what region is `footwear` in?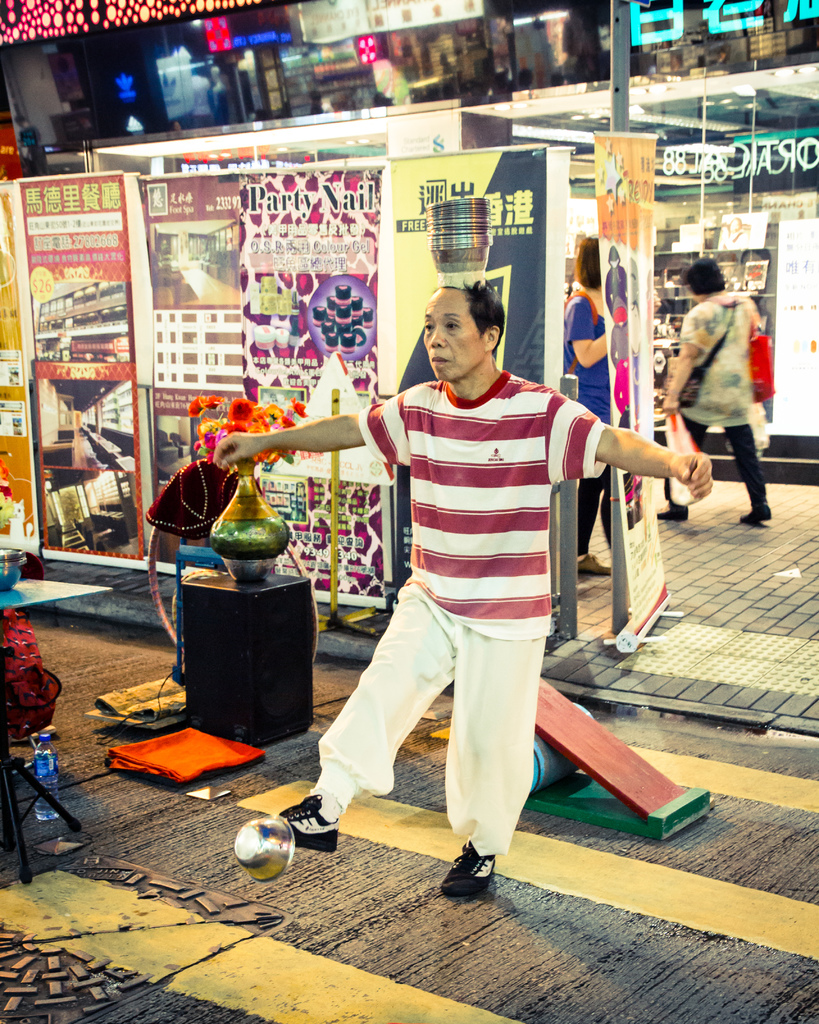
[left=273, top=792, right=338, bottom=854].
